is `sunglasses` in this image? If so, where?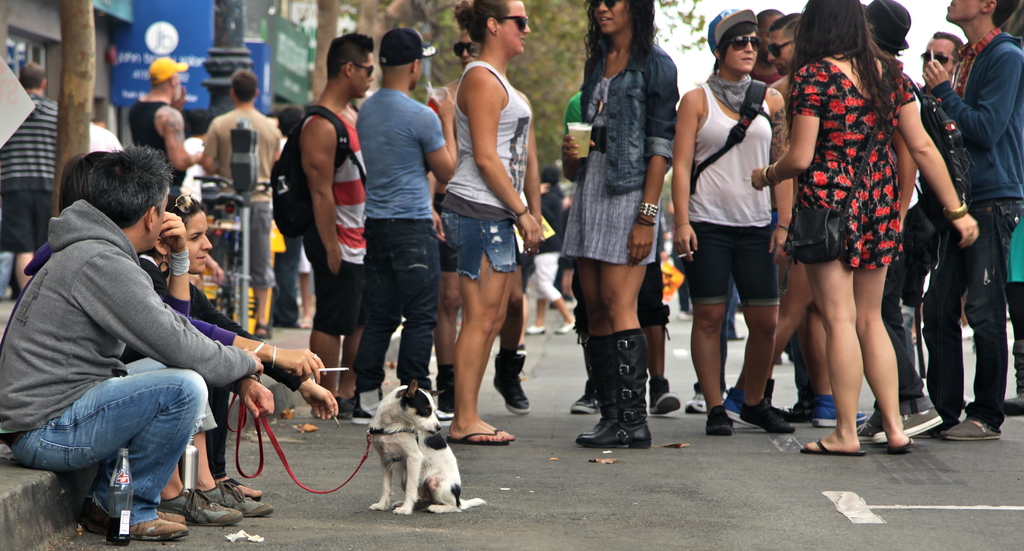
Yes, at 174,194,198,215.
